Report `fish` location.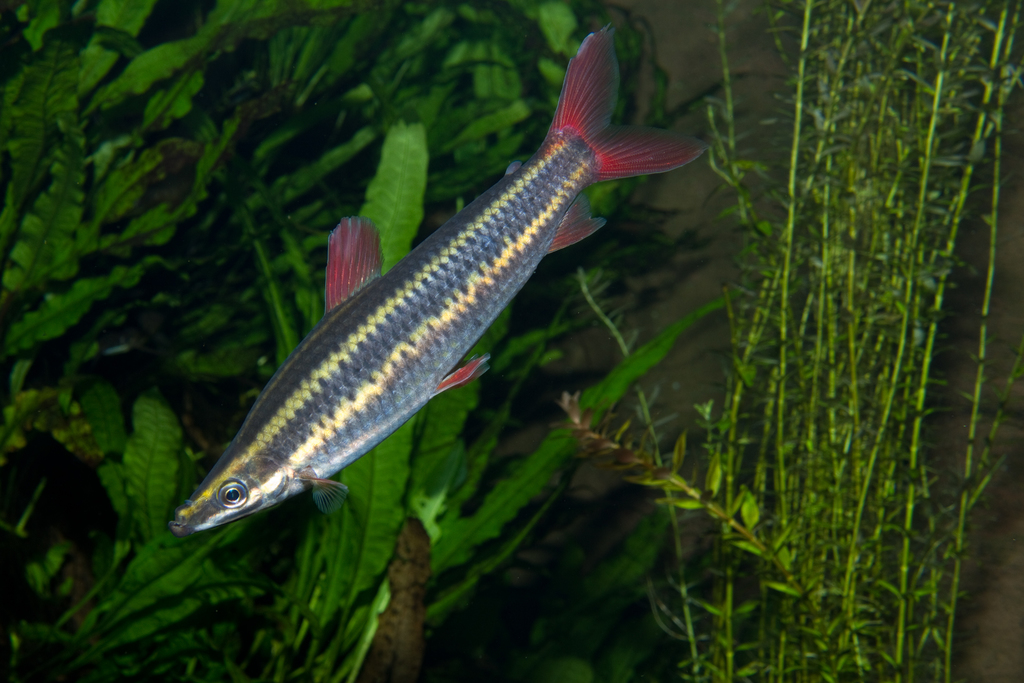
Report: 164,21,710,530.
